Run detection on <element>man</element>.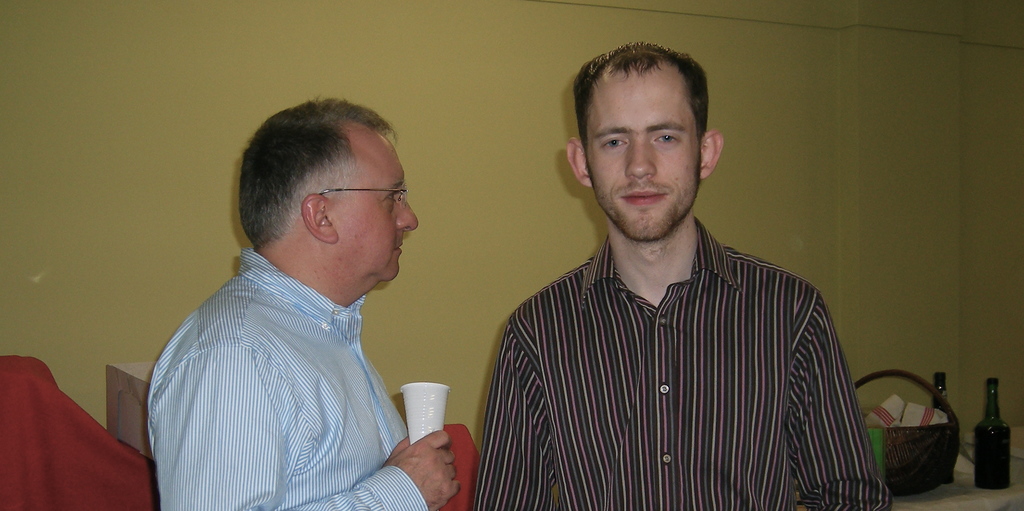
Result: [157,90,463,510].
